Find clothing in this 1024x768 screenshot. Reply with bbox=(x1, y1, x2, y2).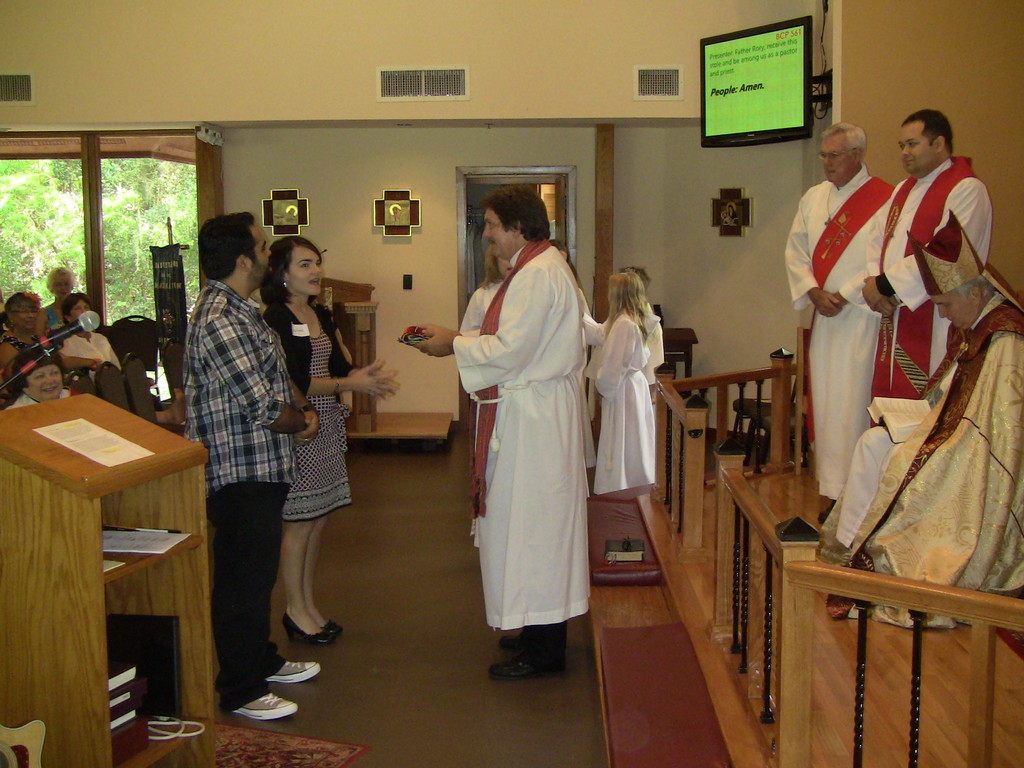
bbox=(806, 290, 1023, 633).
